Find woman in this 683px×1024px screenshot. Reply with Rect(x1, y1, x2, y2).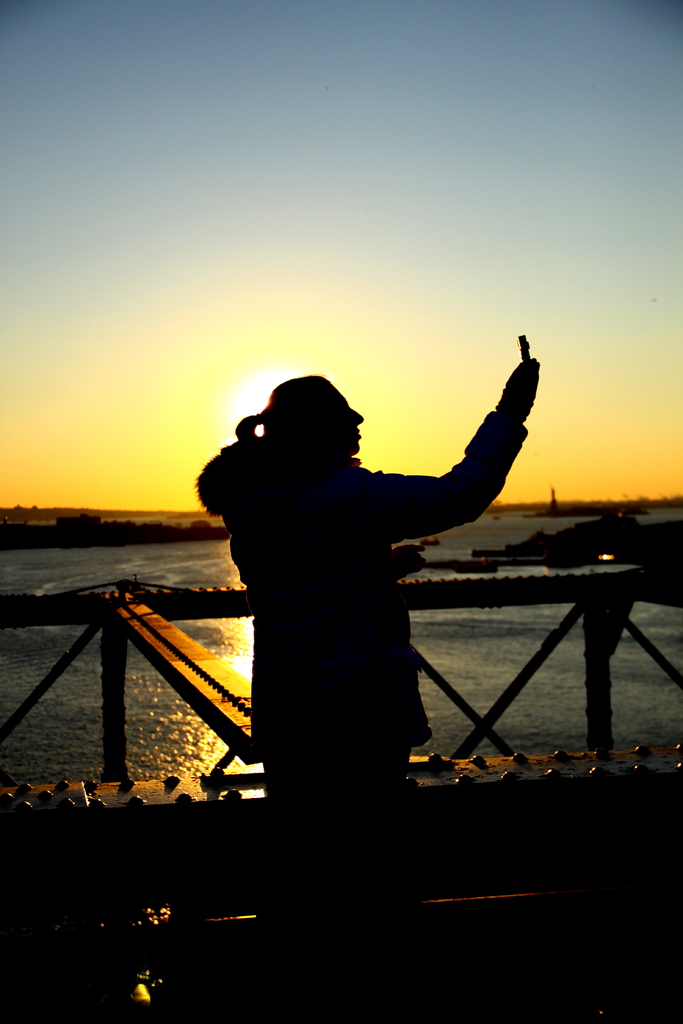
Rect(194, 351, 543, 1021).
